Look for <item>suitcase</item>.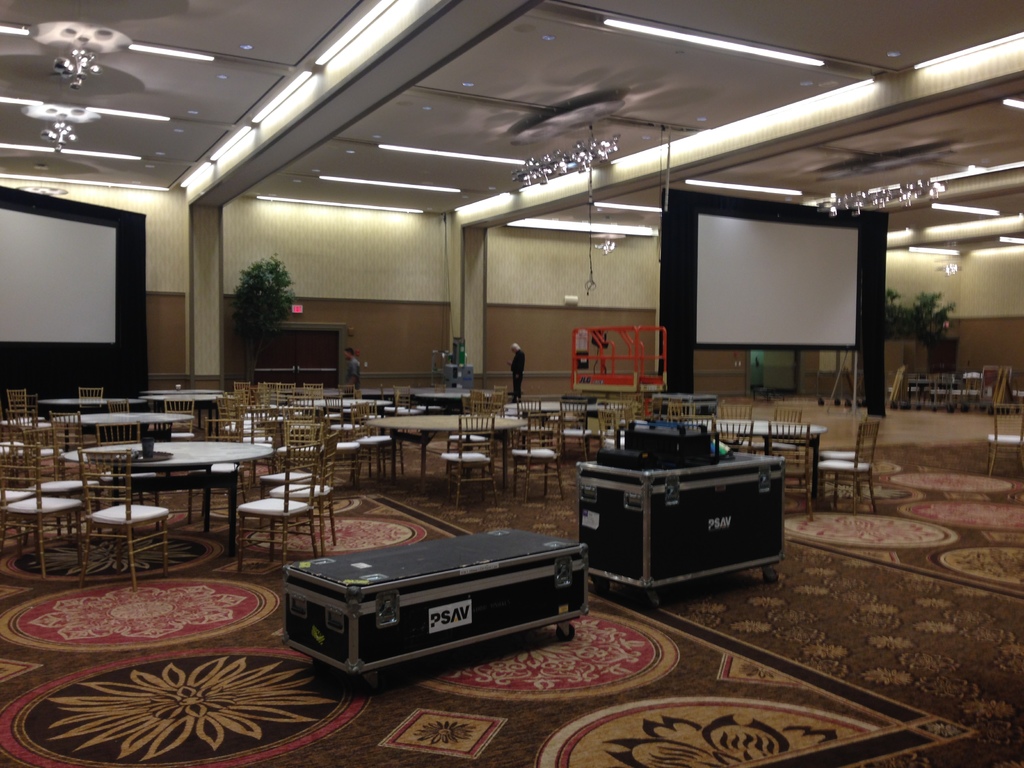
Found: 284:523:593:691.
